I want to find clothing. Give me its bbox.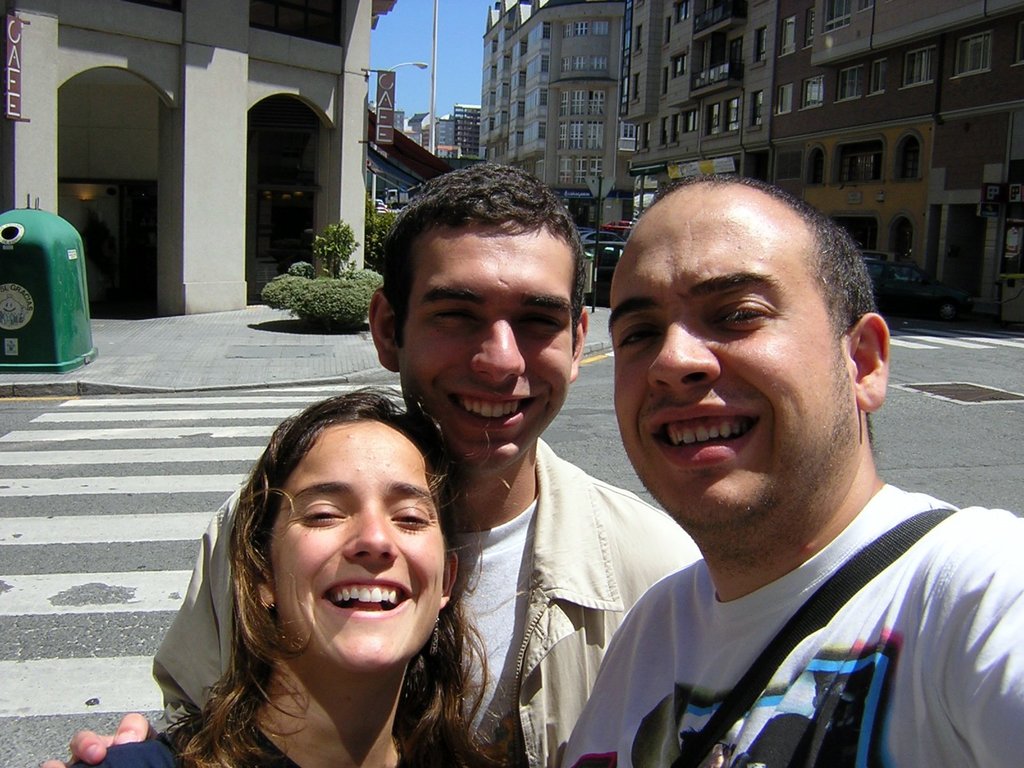
<bbox>138, 430, 707, 767</bbox>.
